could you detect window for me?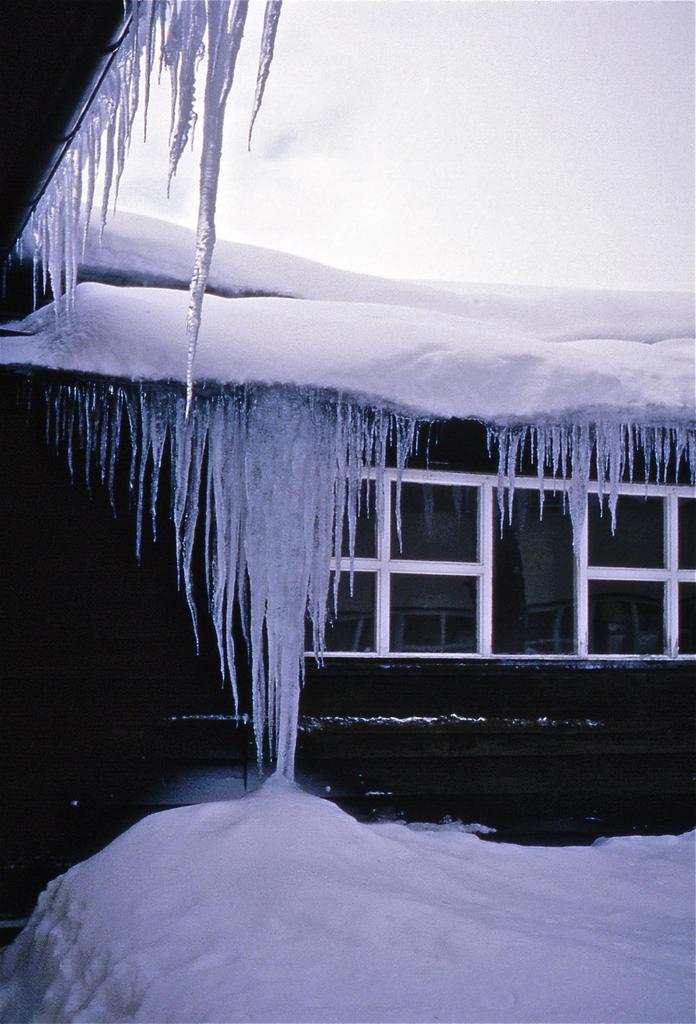
Detection result: <bbox>256, 416, 695, 664</bbox>.
